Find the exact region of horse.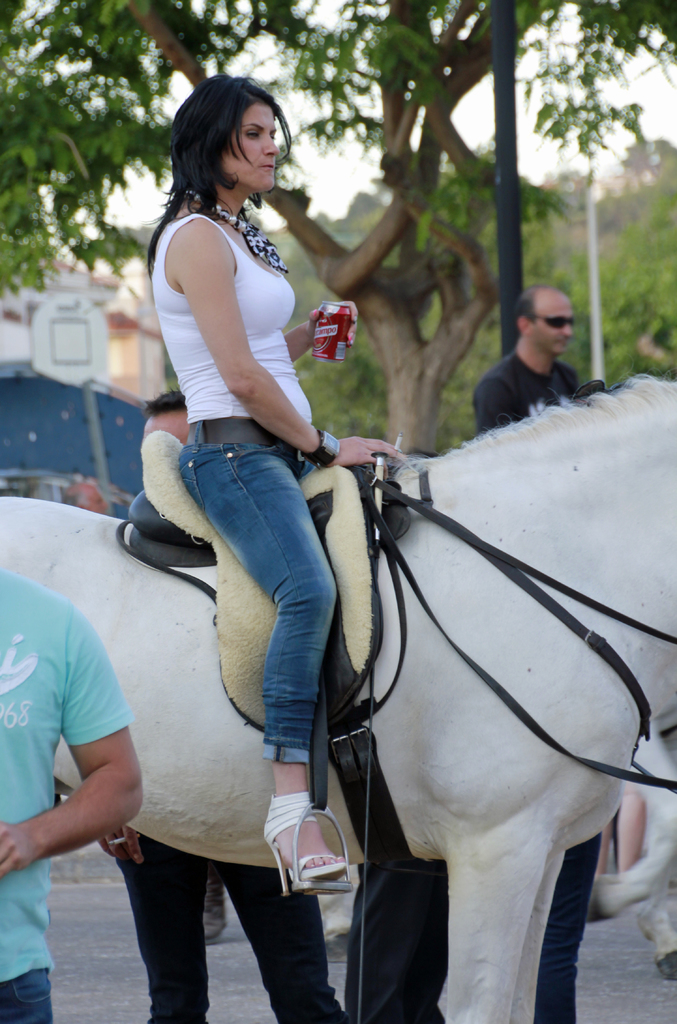
Exact region: [x1=321, y1=719, x2=676, y2=982].
